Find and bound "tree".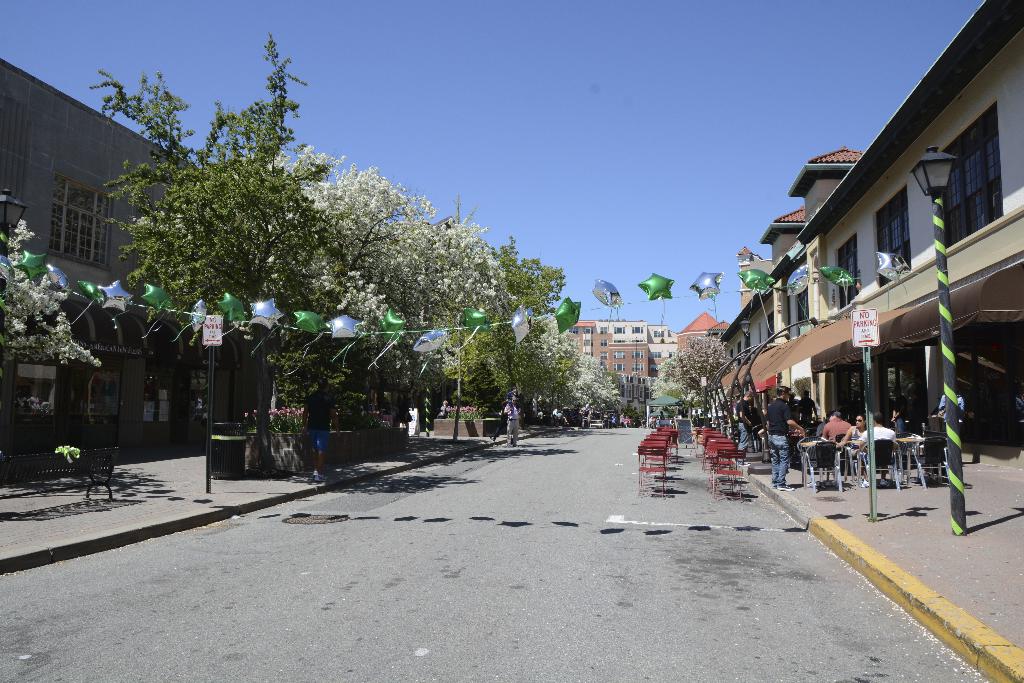
Bound: 3/214/91/369.
